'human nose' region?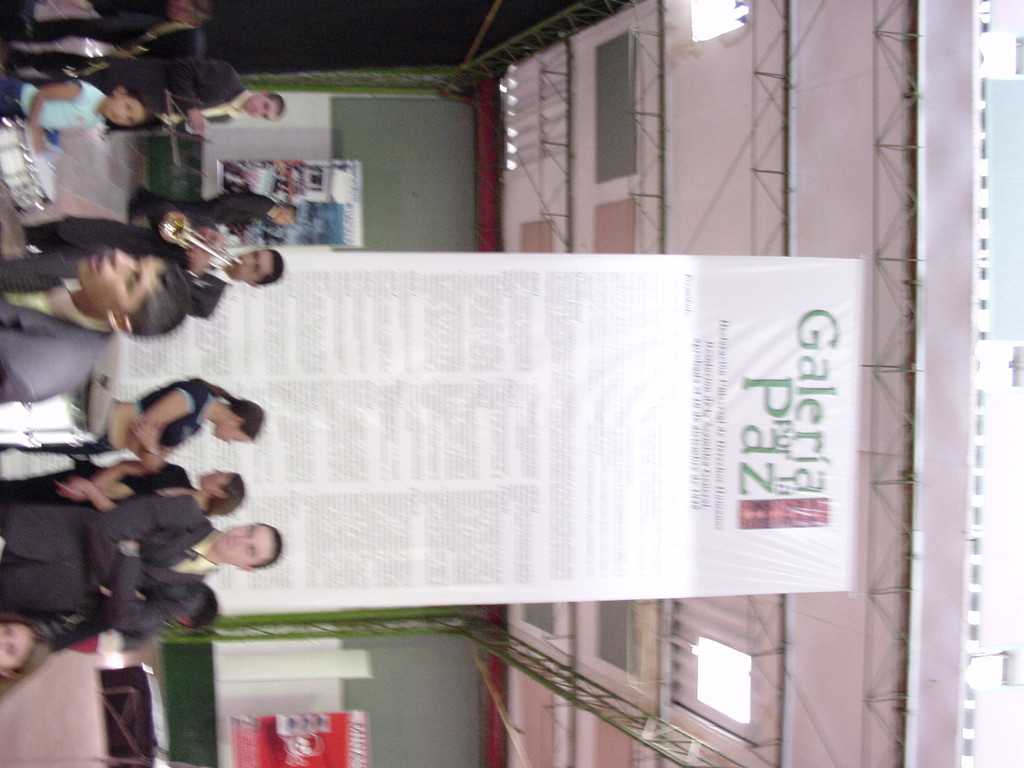
(110, 246, 140, 270)
